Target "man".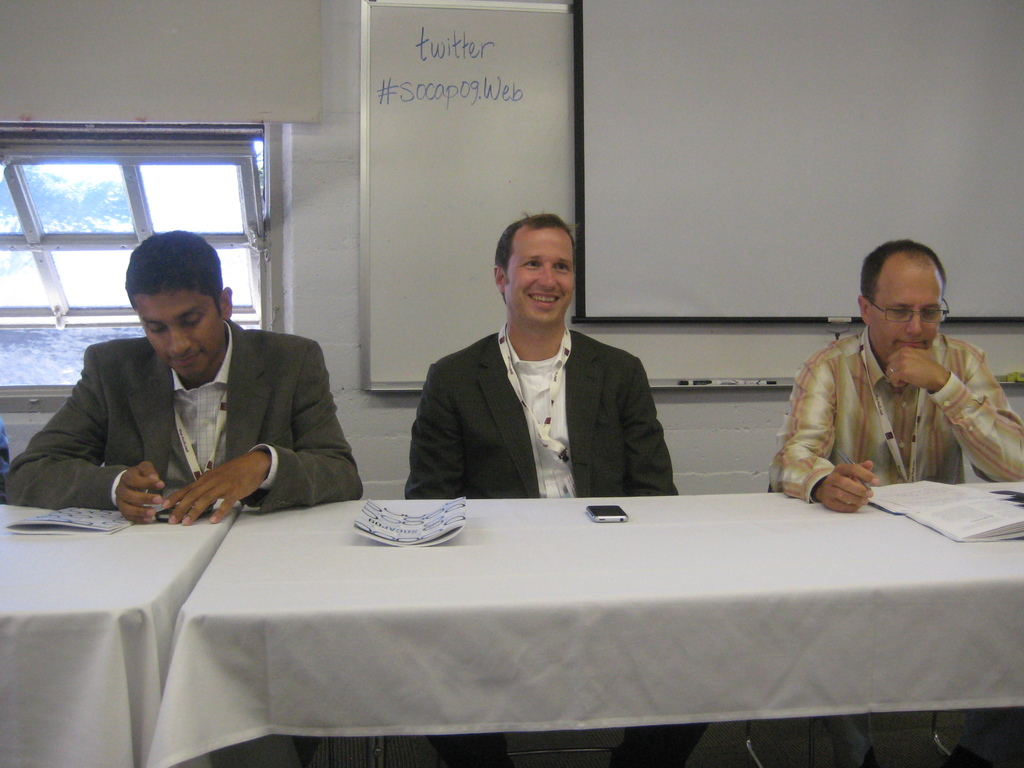
Target region: (773,236,1023,513).
